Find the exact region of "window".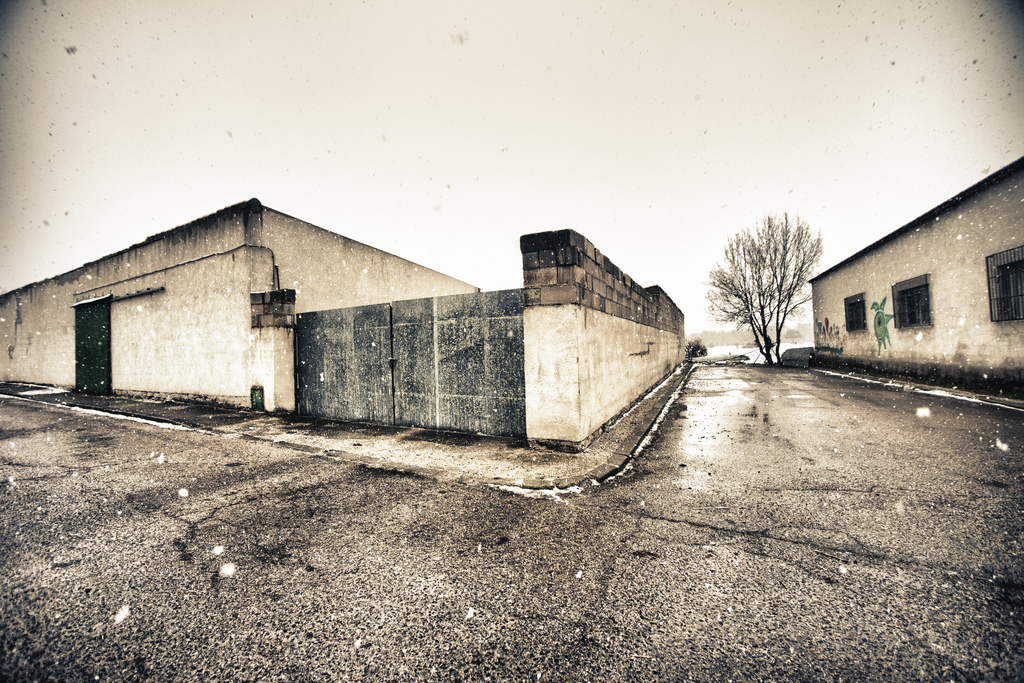
Exact region: {"x1": 893, "y1": 276, "x2": 930, "y2": 328}.
